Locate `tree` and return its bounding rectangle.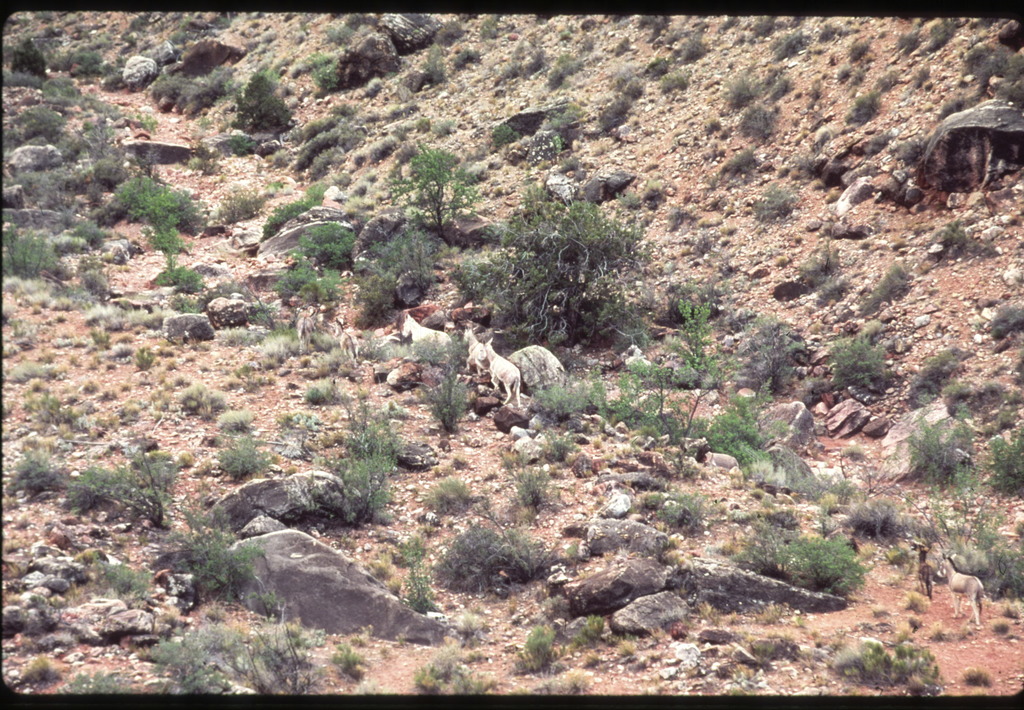
box=[3, 223, 57, 279].
